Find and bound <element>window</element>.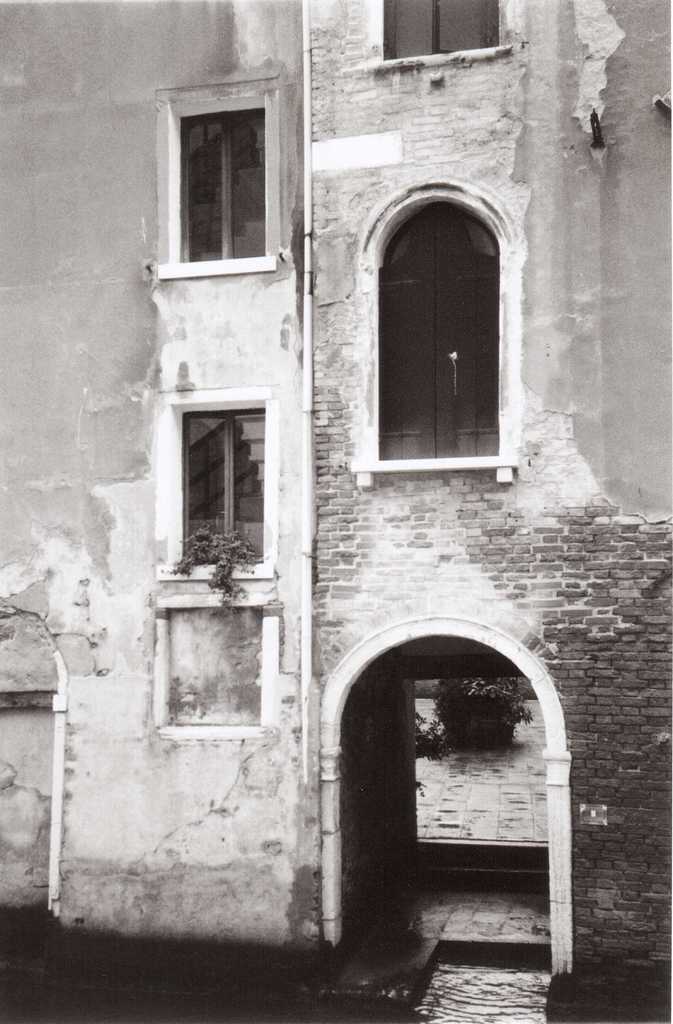
Bound: <bbox>170, 407, 267, 568</bbox>.
